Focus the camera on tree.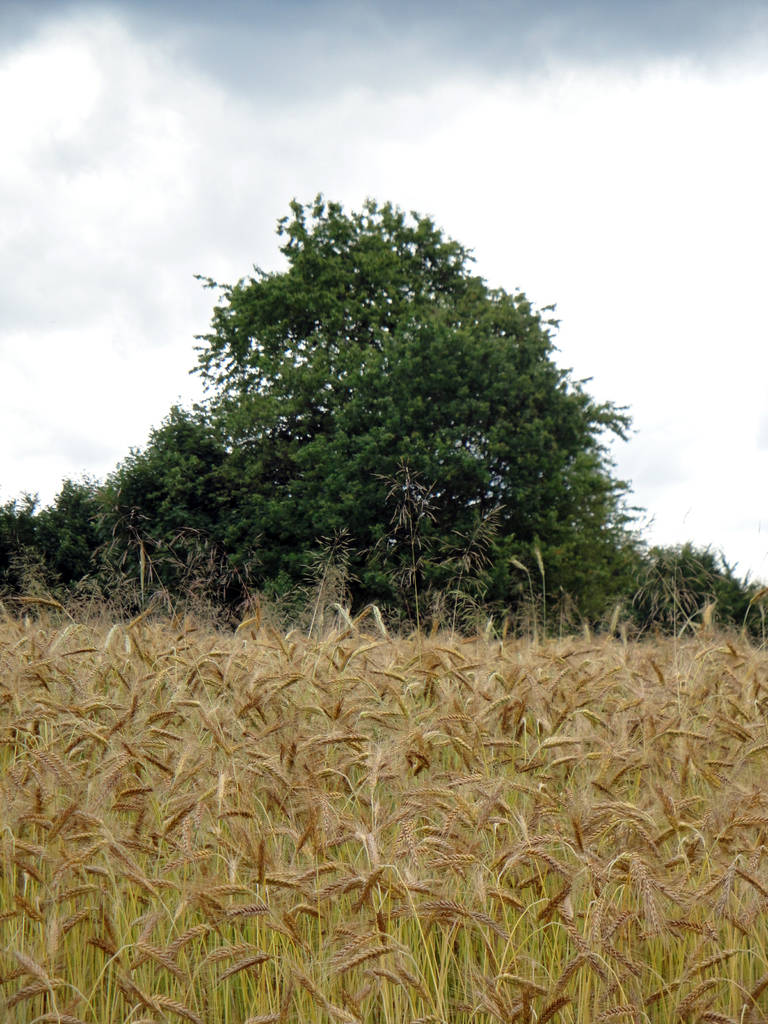
Focus region: bbox=(174, 194, 625, 636).
